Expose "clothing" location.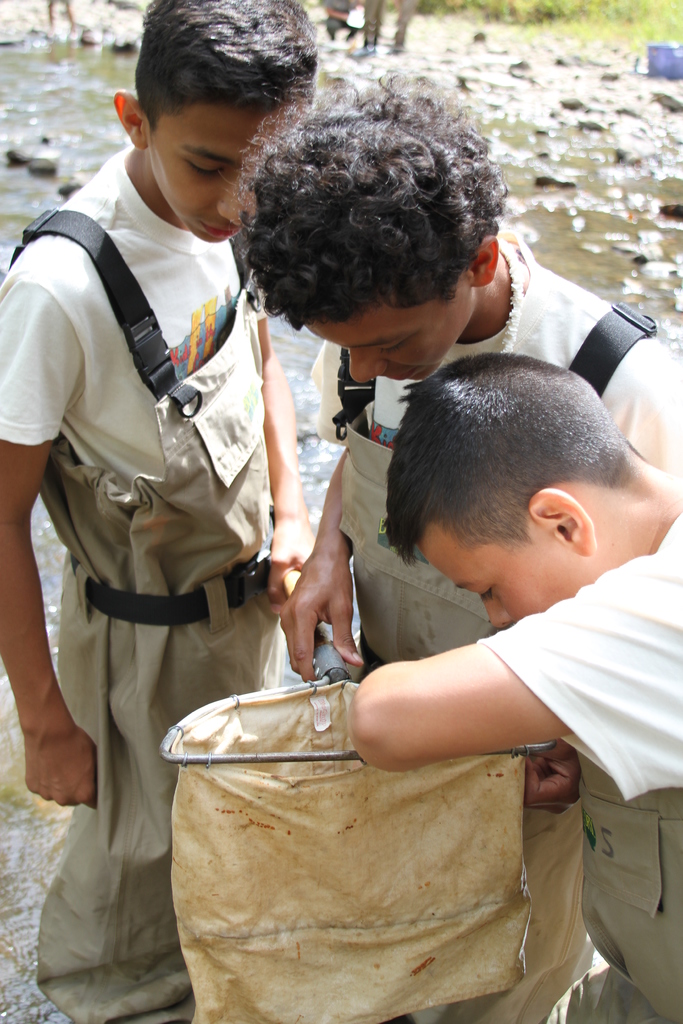
Exposed at <region>480, 521, 681, 1021</region>.
